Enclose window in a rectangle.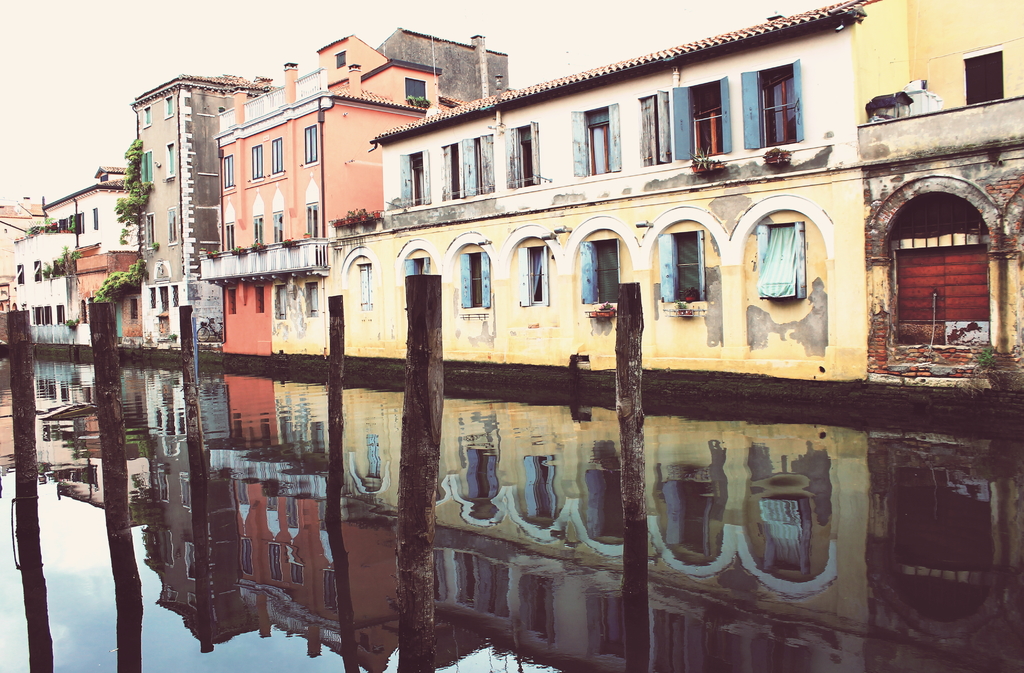
bbox(454, 248, 491, 306).
